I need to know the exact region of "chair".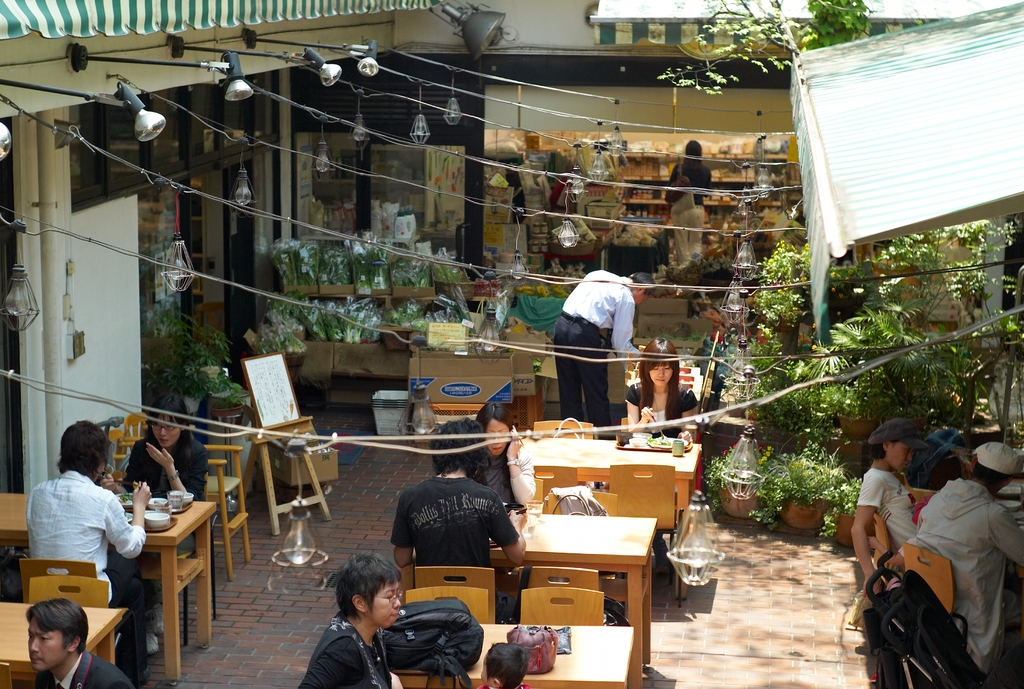
Region: bbox=(865, 513, 888, 598).
